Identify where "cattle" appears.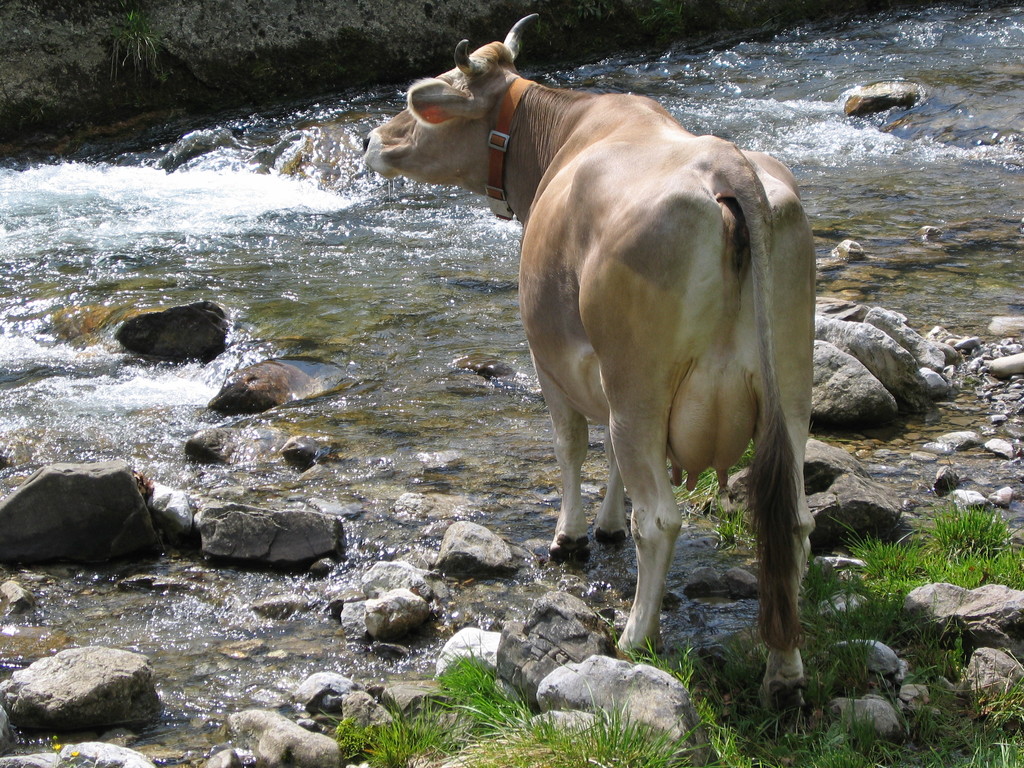
Appears at region(374, 13, 824, 733).
